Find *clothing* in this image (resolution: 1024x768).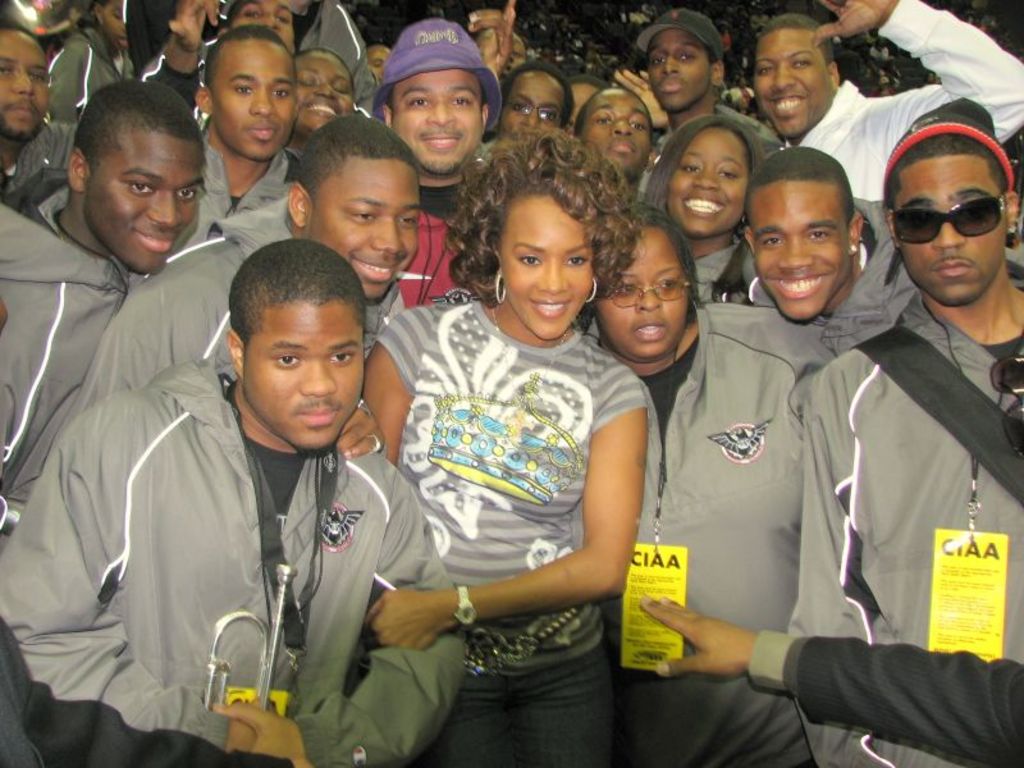
box=[792, 291, 1023, 767].
